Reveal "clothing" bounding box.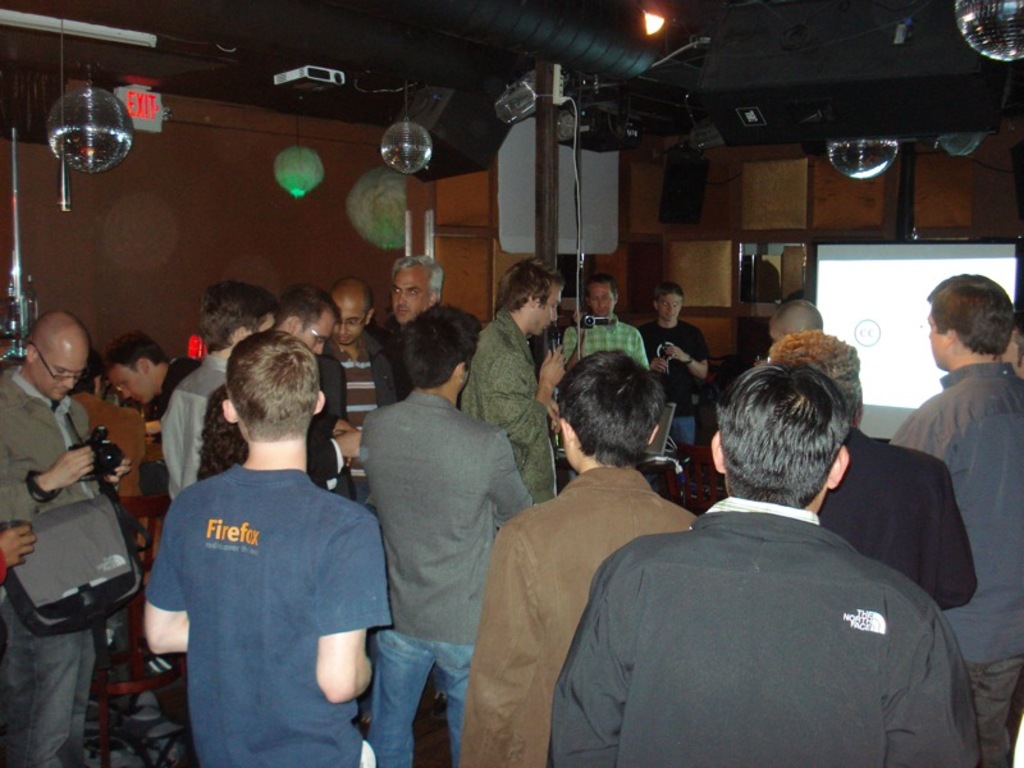
Revealed: rect(157, 351, 228, 503).
